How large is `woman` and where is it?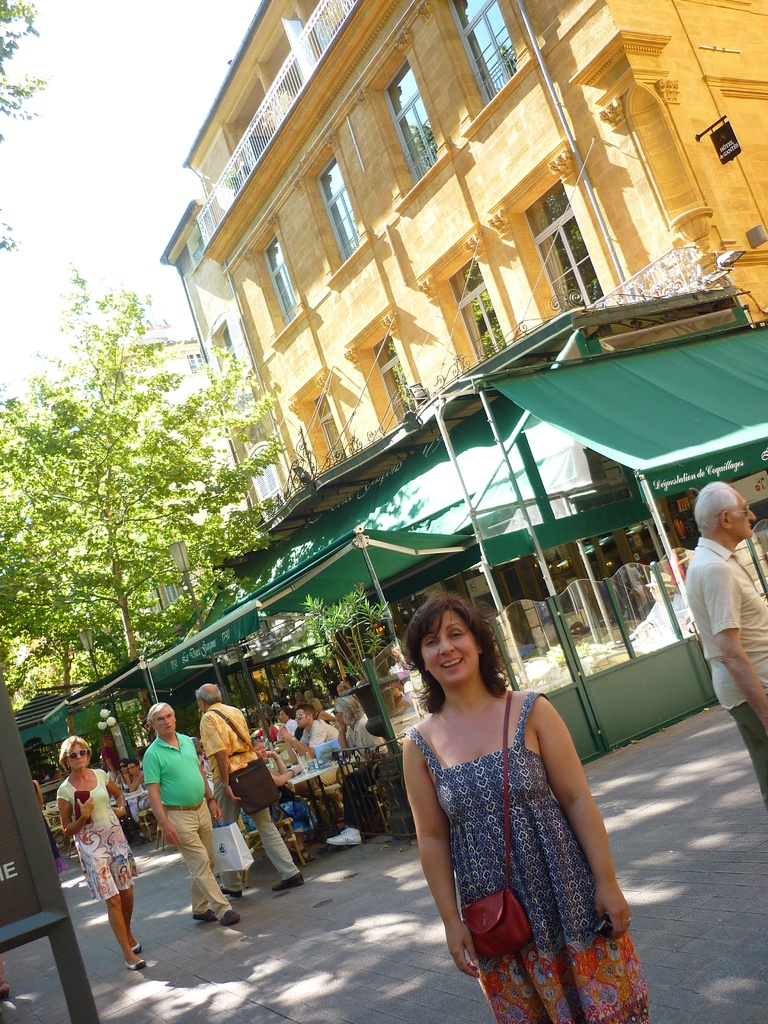
Bounding box: {"x1": 49, "y1": 736, "x2": 159, "y2": 972}.
